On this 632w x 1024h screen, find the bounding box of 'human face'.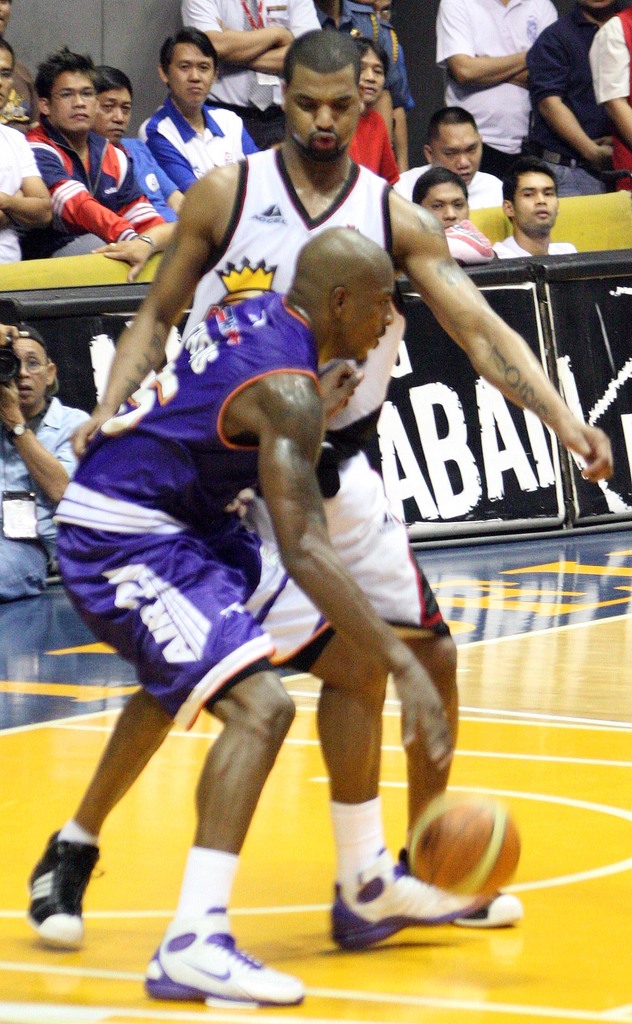
Bounding box: box=[420, 180, 469, 233].
